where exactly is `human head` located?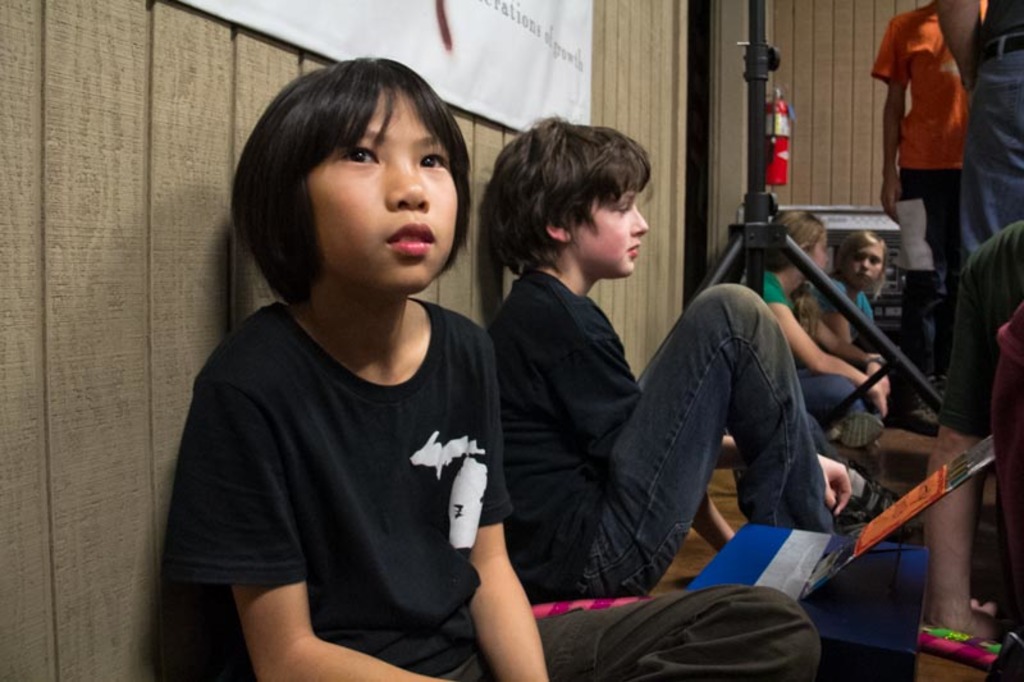
Its bounding box is [x1=492, y1=107, x2=654, y2=280].
